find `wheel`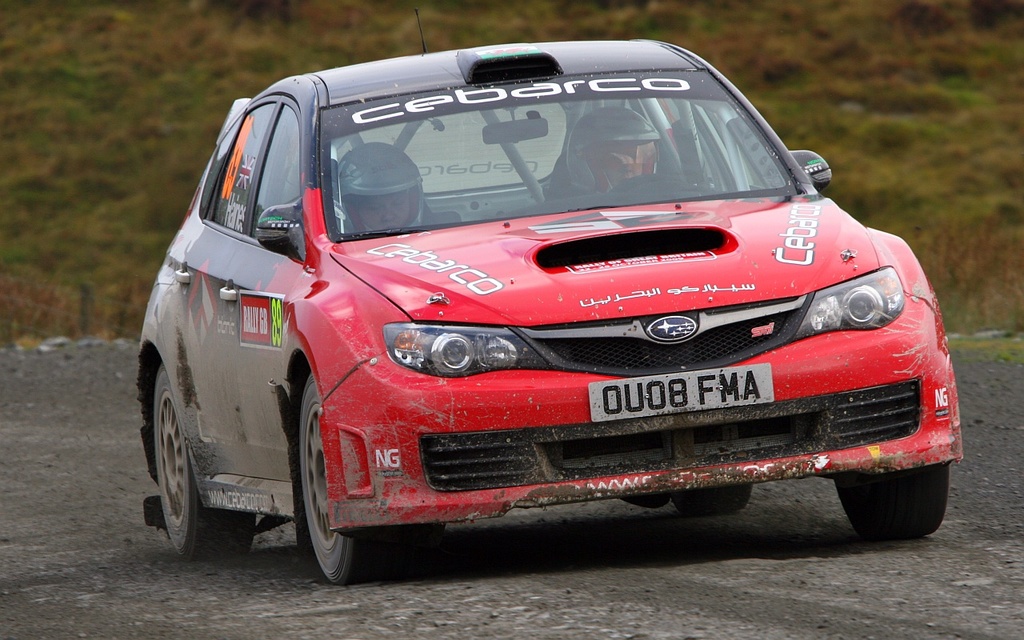
box(159, 364, 257, 559)
